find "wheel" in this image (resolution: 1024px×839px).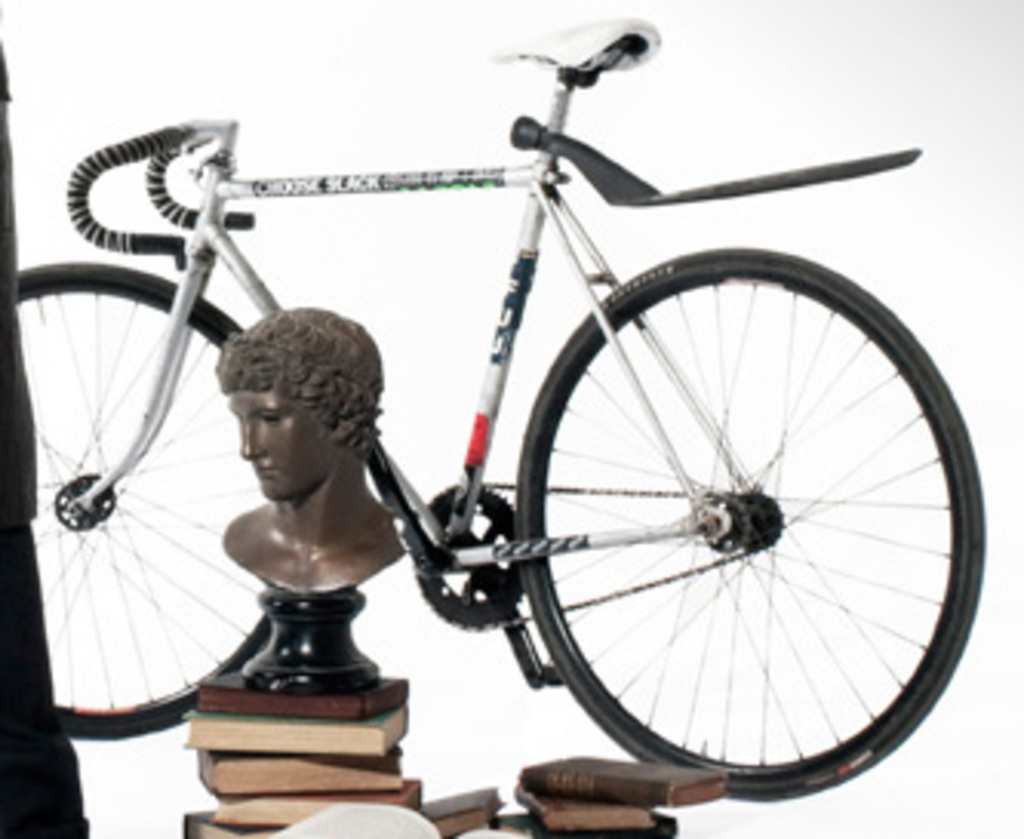
514, 246, 1006, 802.
